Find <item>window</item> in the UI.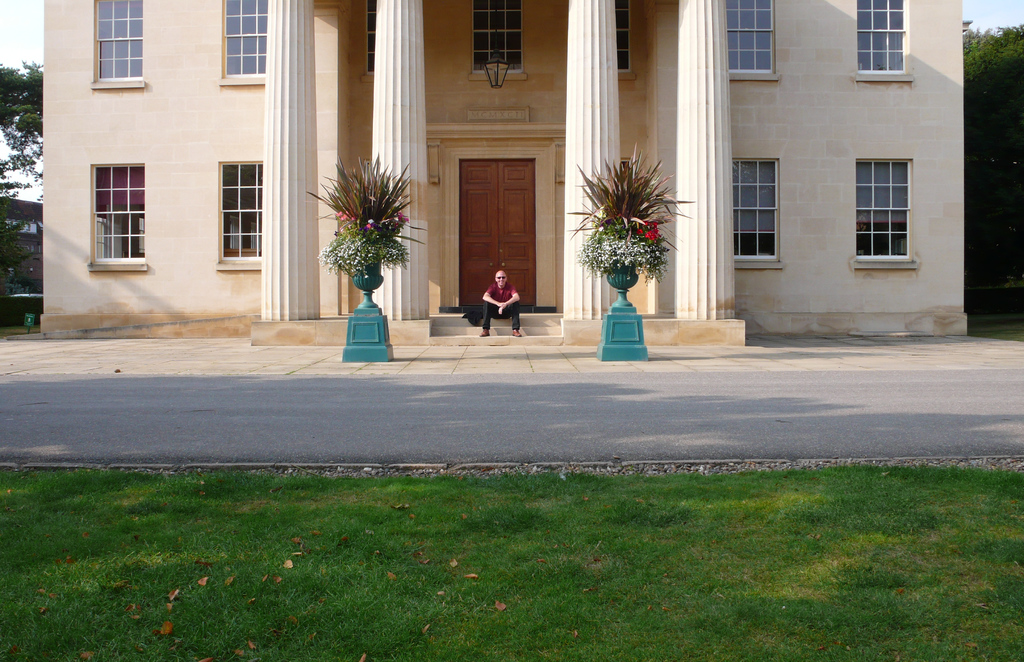
UI element at x1=94, y1=0, x2=145, y2=86.
